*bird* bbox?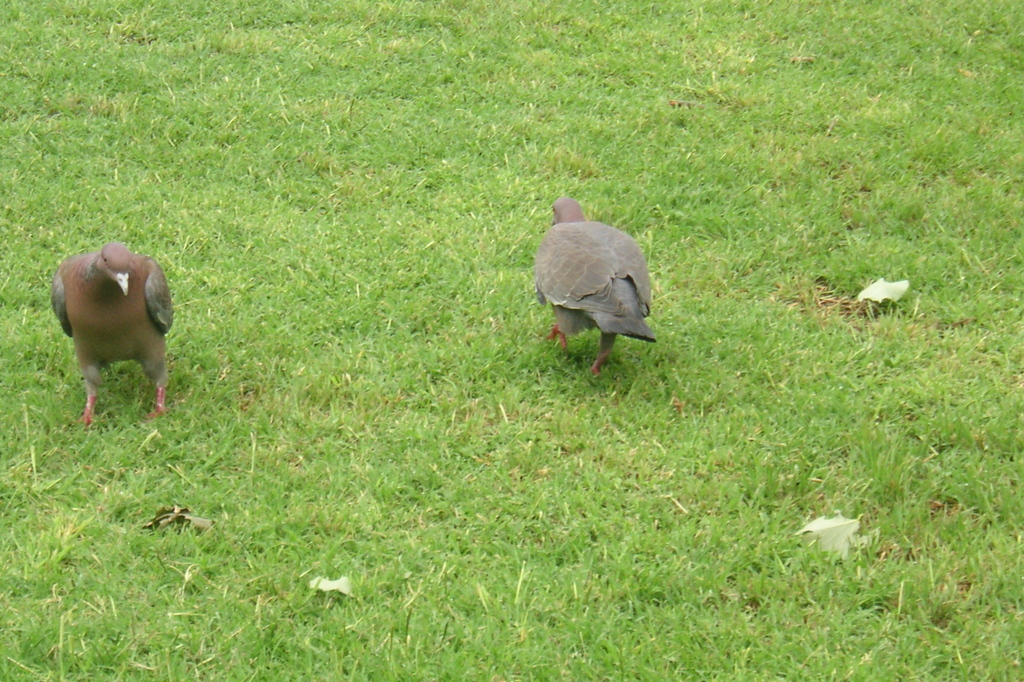
bbox=(527, 203, 678, 400)
